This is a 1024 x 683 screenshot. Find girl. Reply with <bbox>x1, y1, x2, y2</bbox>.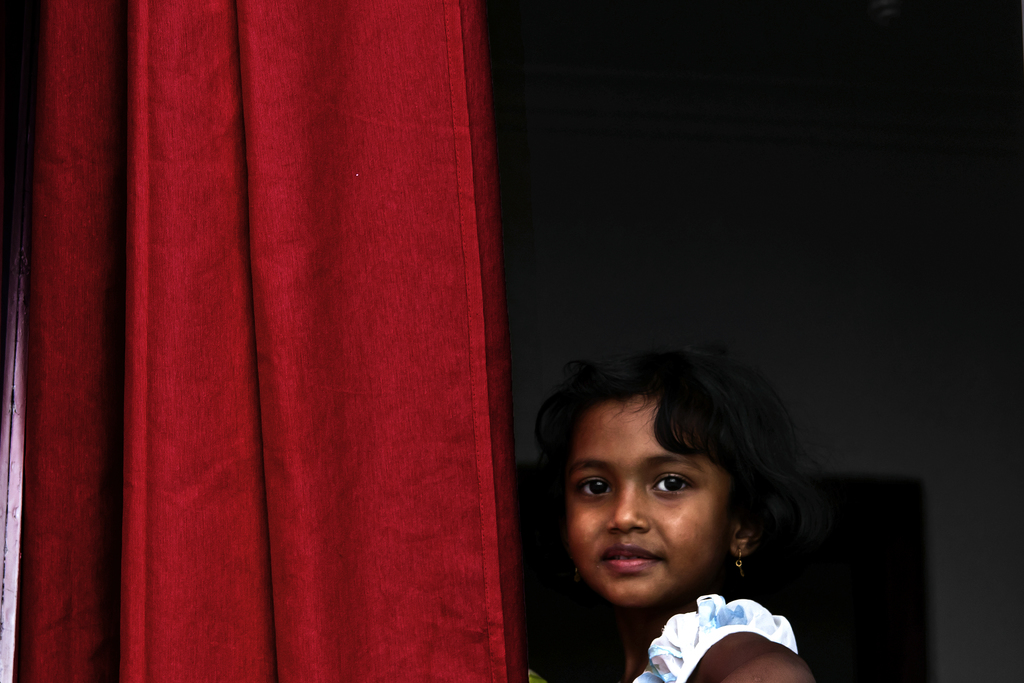
<bbox>554, 324, 822, 682</bbox>.
